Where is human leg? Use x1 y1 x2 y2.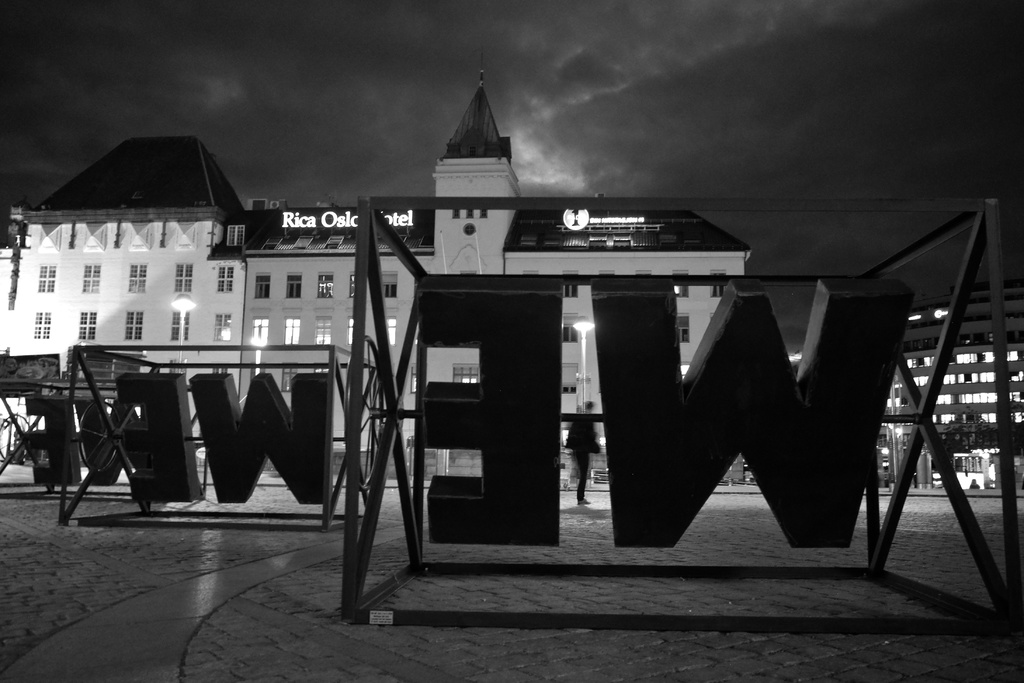
575 455 591 506.
